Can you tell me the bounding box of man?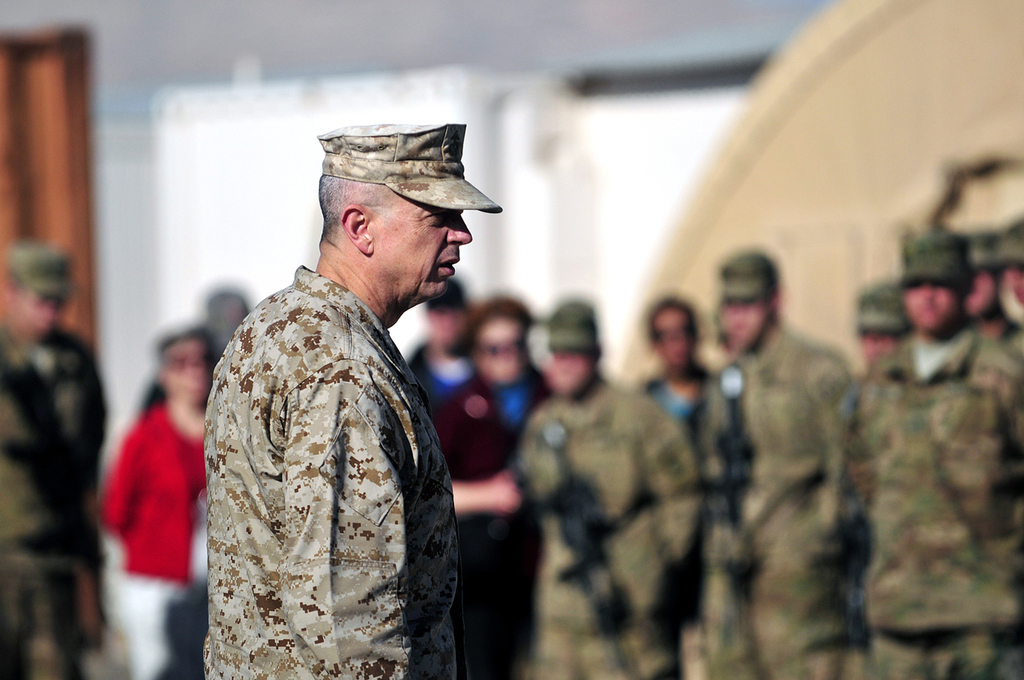
<box>179,104,517,673</box>.
